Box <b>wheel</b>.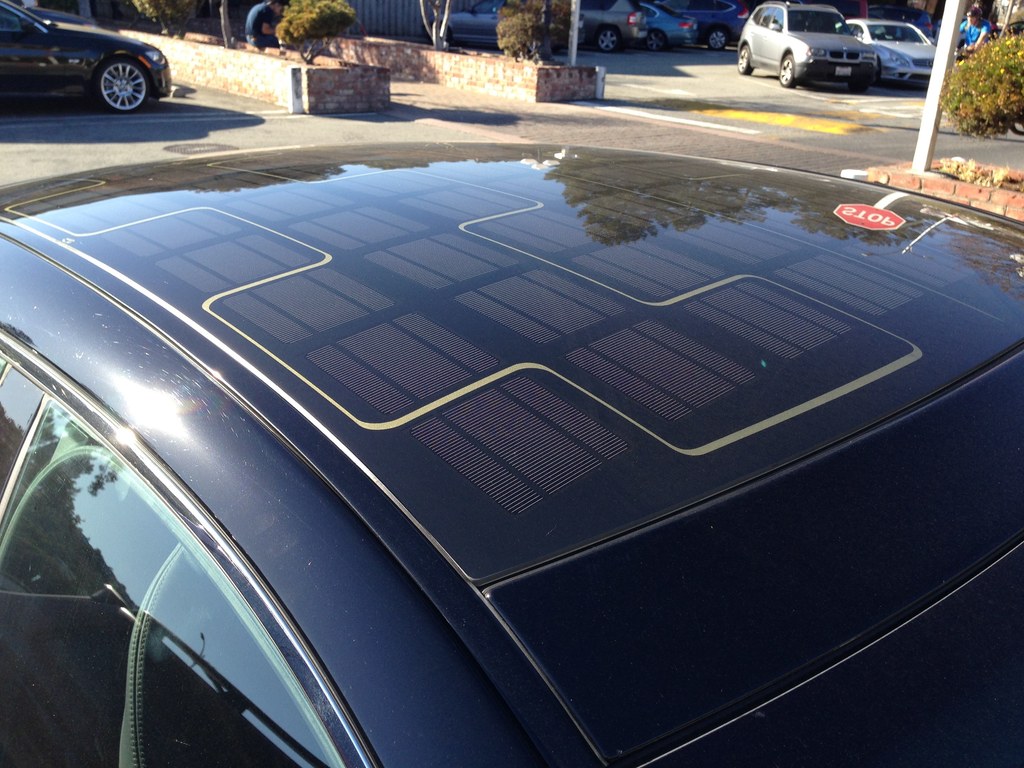
598/27/620/51.
